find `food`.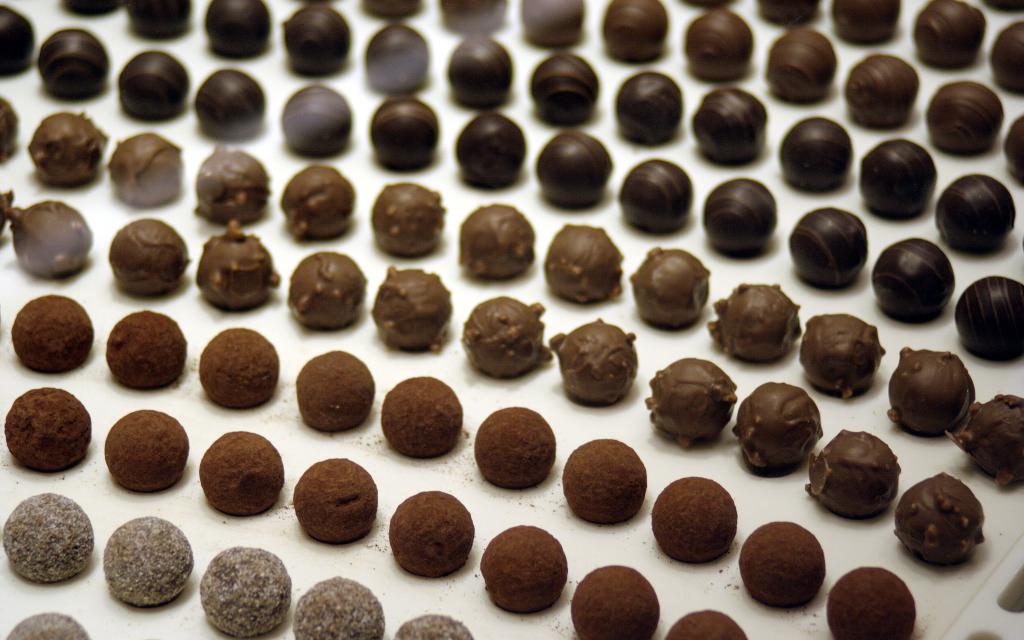
65, 0, 129, 19.
